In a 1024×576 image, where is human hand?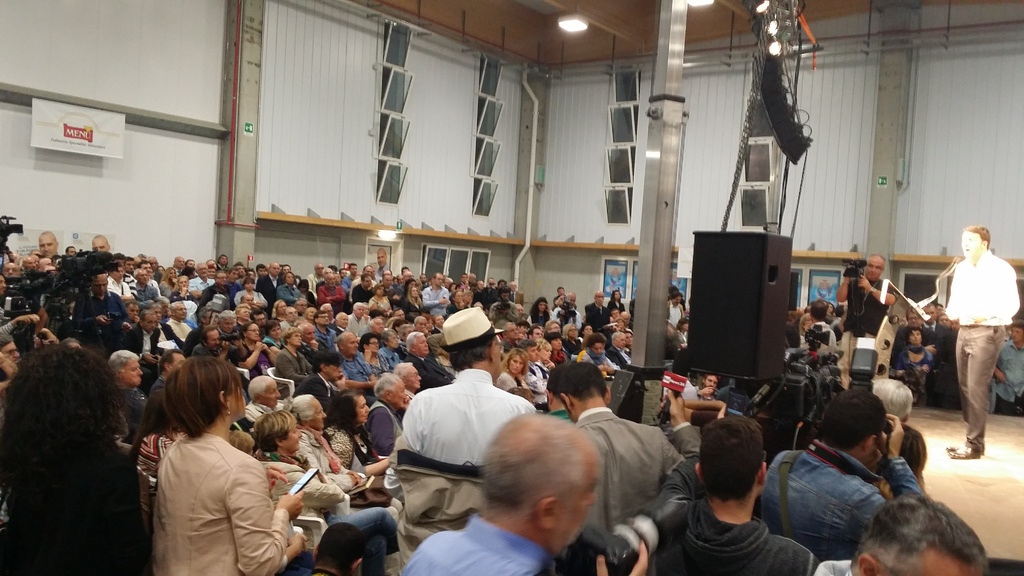
x1=369, y1=378, x2=378, y2=386.
